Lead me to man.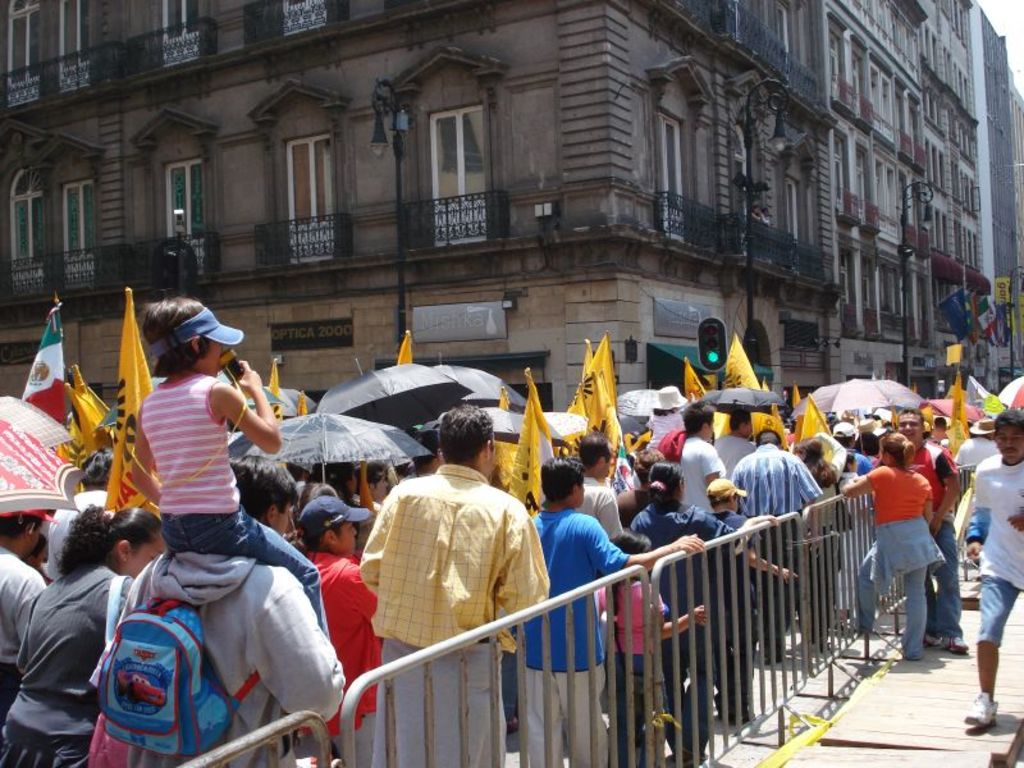
Lead to (left=722, top=421, right=814, bottom=667).
